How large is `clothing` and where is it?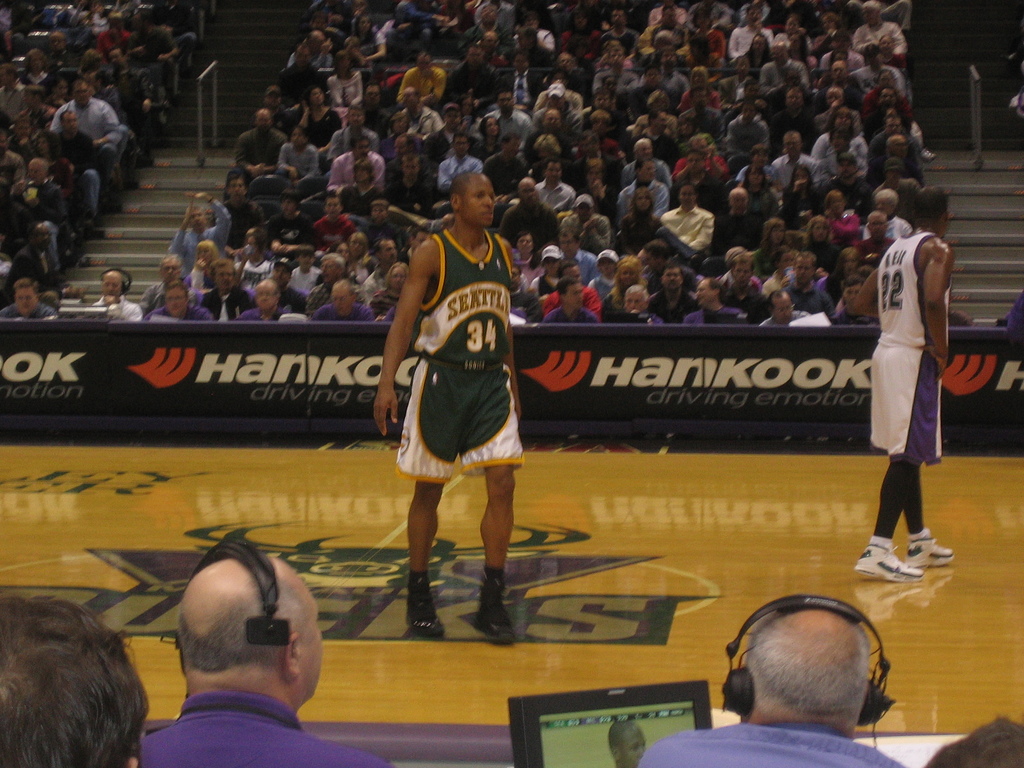
Bounding box: 49,95,118,137.
